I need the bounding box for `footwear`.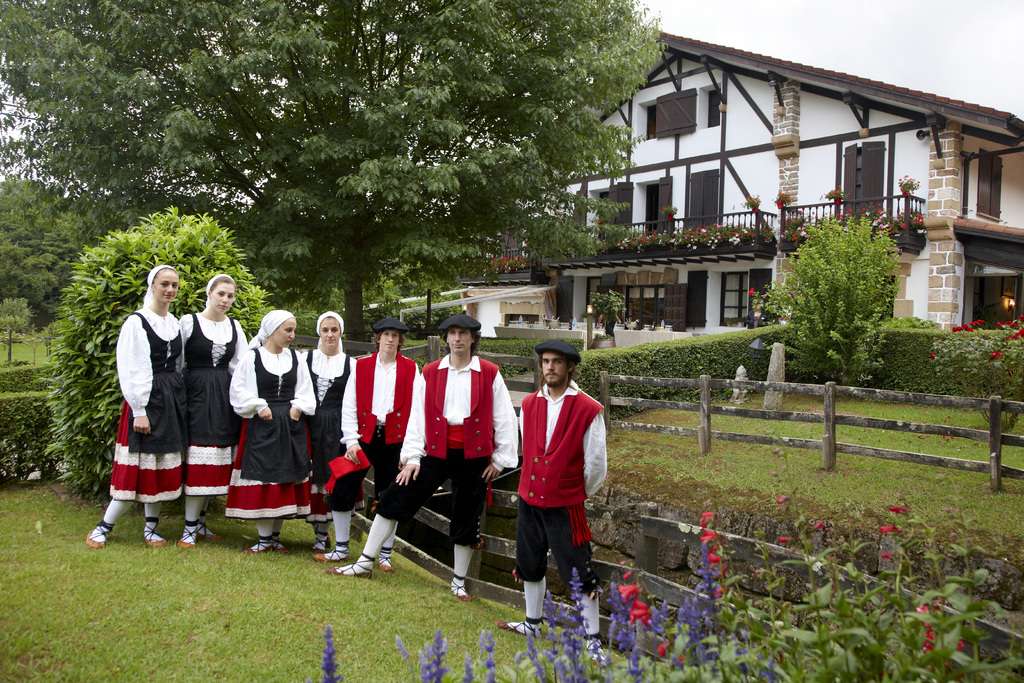
Here it is: pyautogui.locateOnScreen(83, 516, 116, 548).
